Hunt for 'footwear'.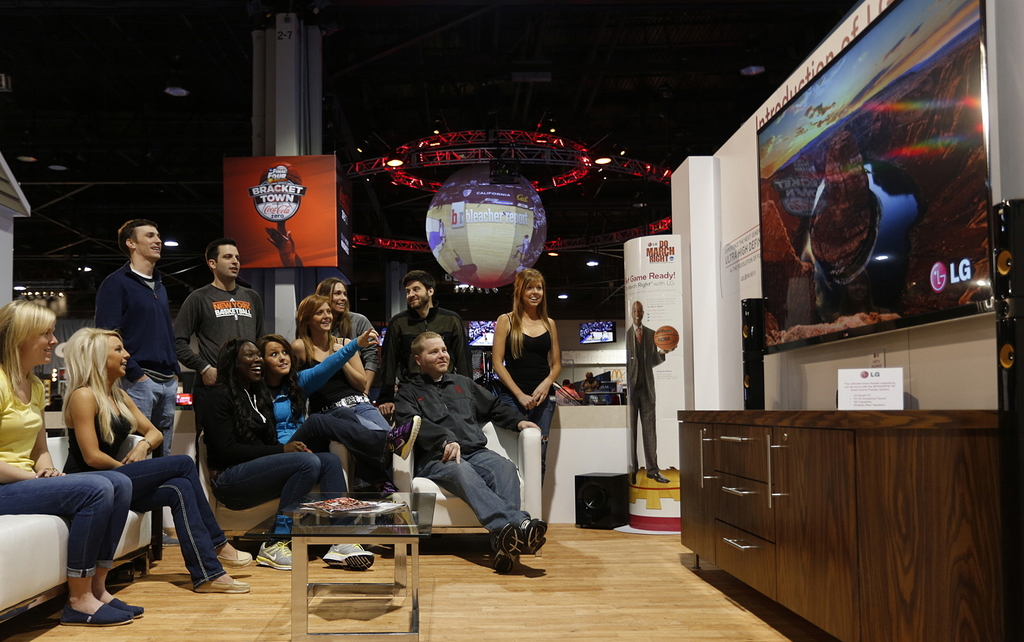
Hunted down at rect(326, 543, 383, 575).
